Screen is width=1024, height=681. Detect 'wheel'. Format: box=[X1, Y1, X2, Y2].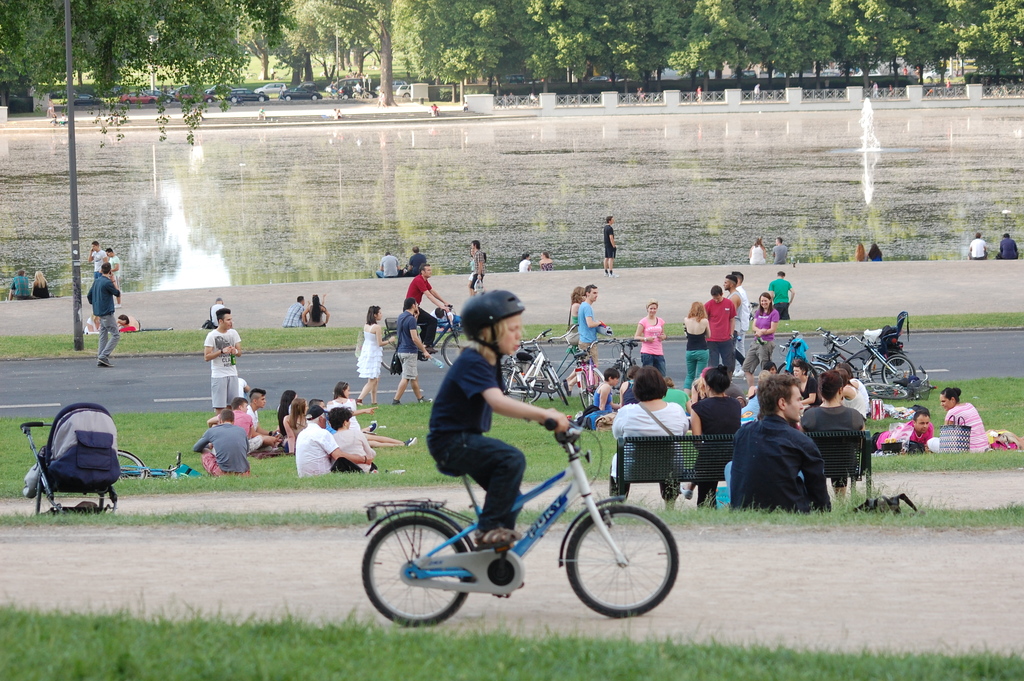
box=[520, 356, 546, 401].
